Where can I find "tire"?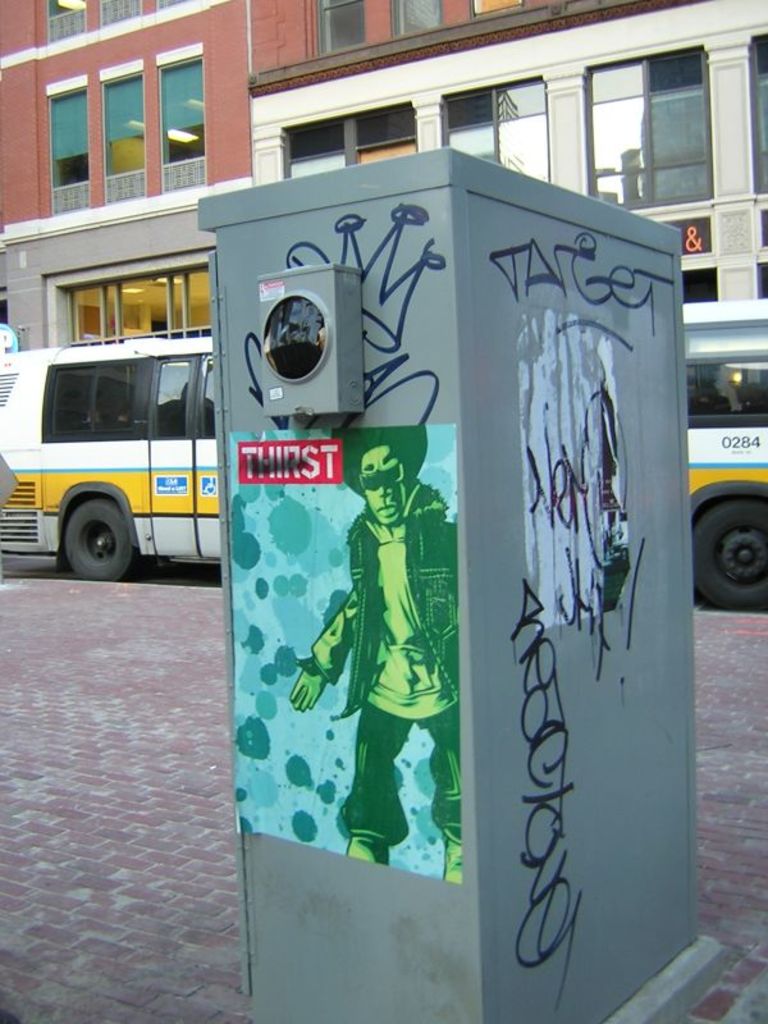
You can find it at box=[60, 500, 141, 576].
